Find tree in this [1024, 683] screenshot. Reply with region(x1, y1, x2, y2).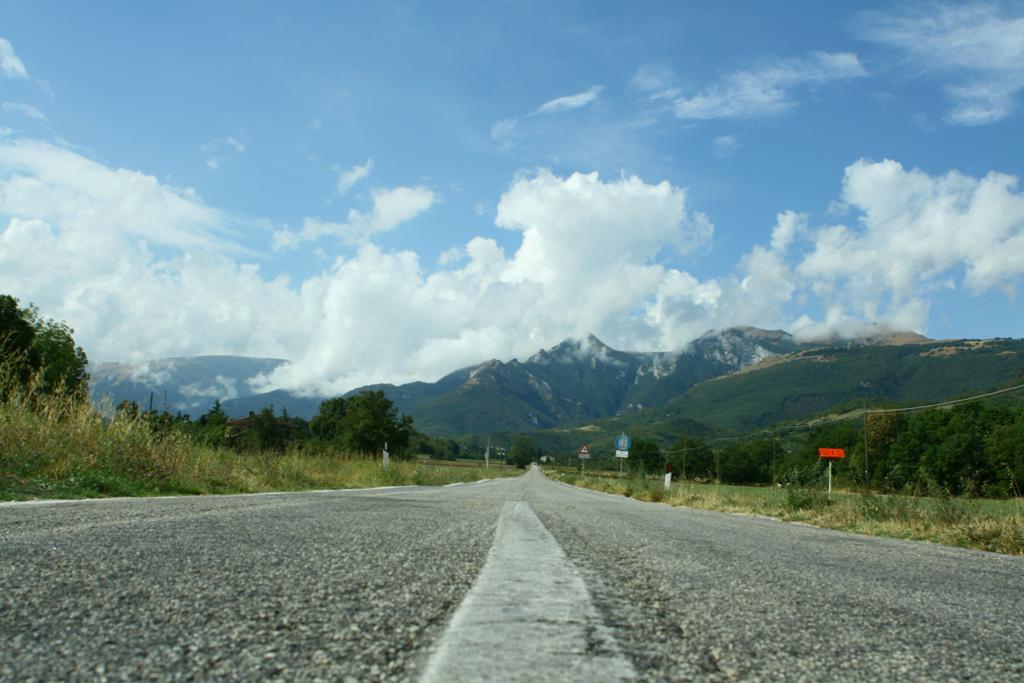
region(462, 432, 491, 462).
